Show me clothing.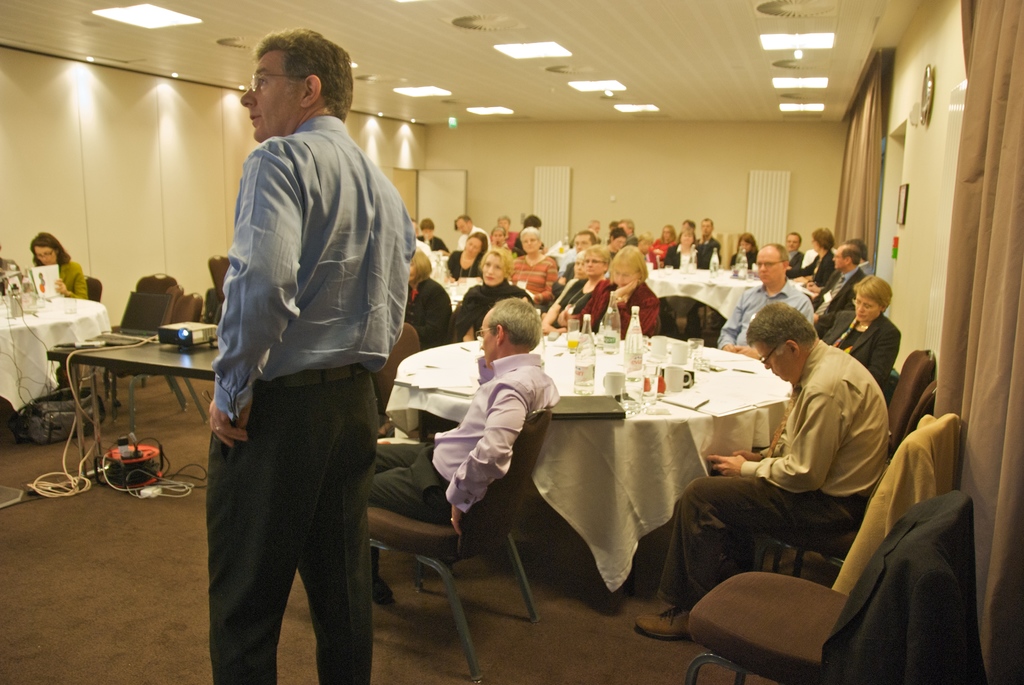
clothing is here: 186, 47, 404, 649.
